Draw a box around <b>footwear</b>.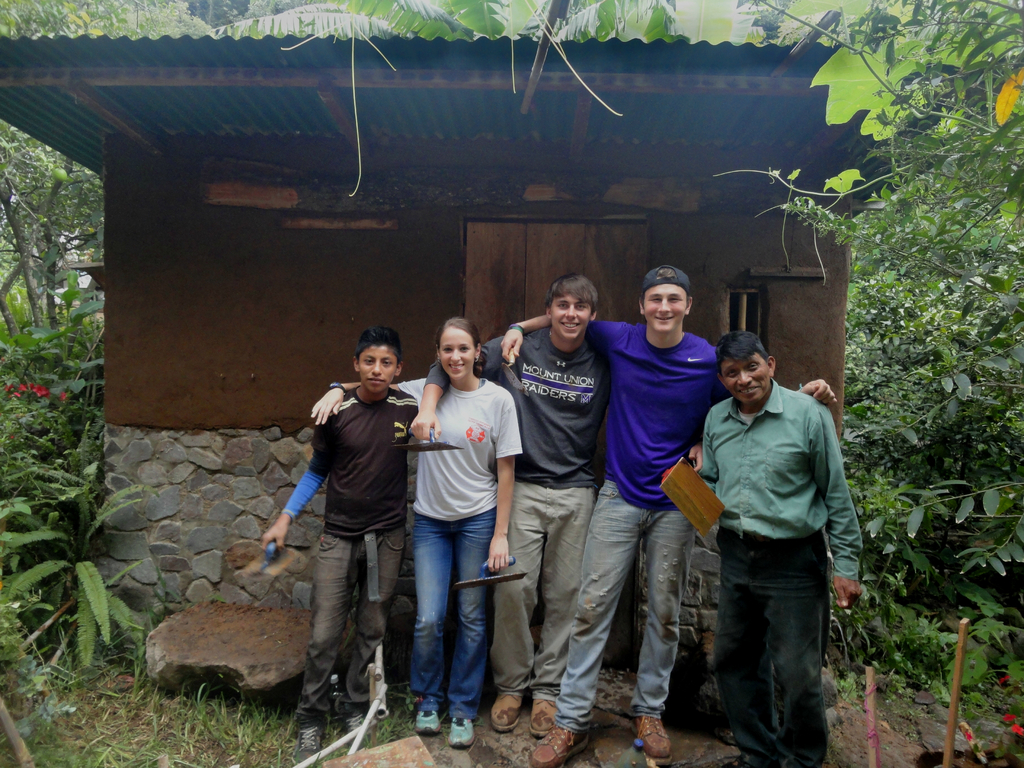
490 689 523 729.
